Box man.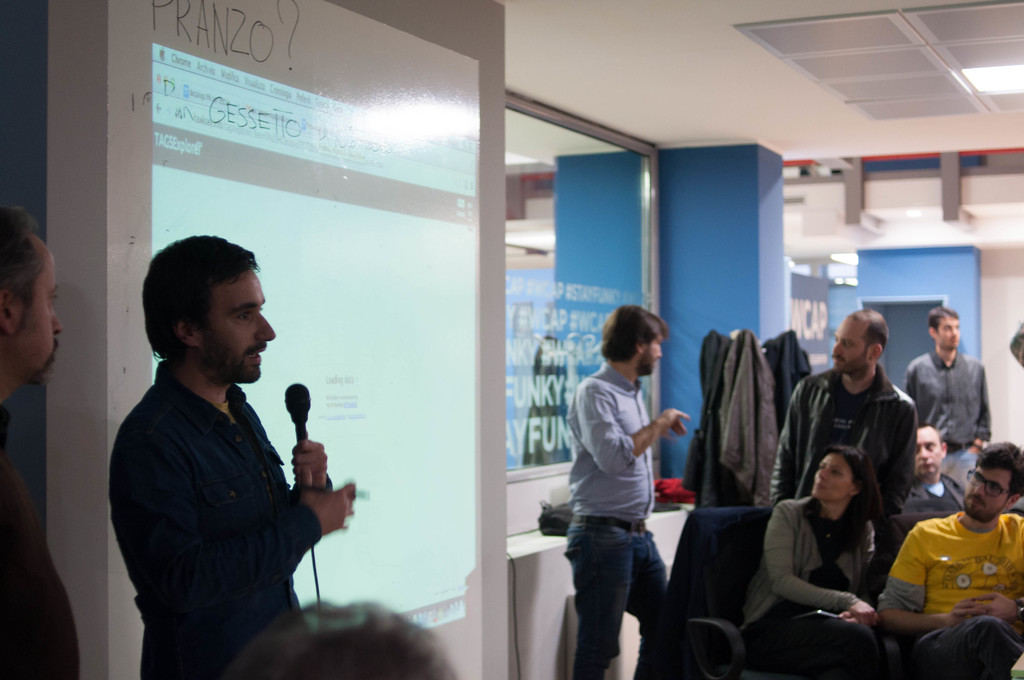
[left=879, top=441, right=1023, bottom=679].
